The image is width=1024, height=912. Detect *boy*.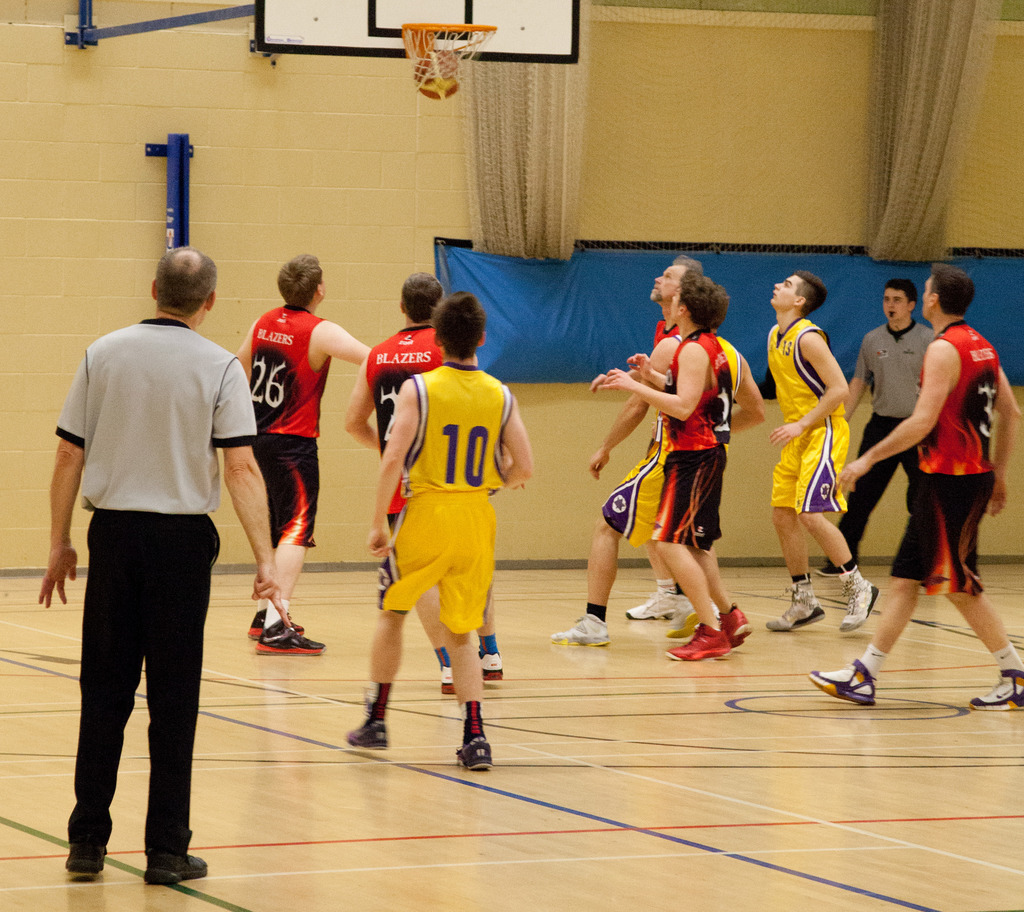
Detection: [835, 259, 1018, 711].
